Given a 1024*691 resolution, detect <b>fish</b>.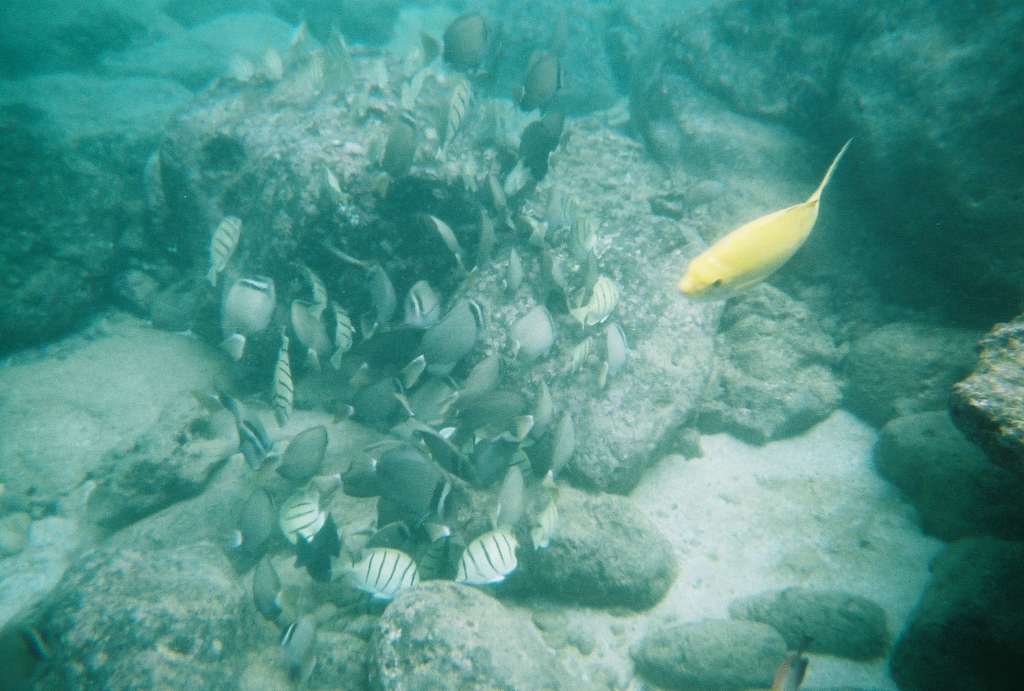
x1=14, y1=612, x2=58, y2=665.
